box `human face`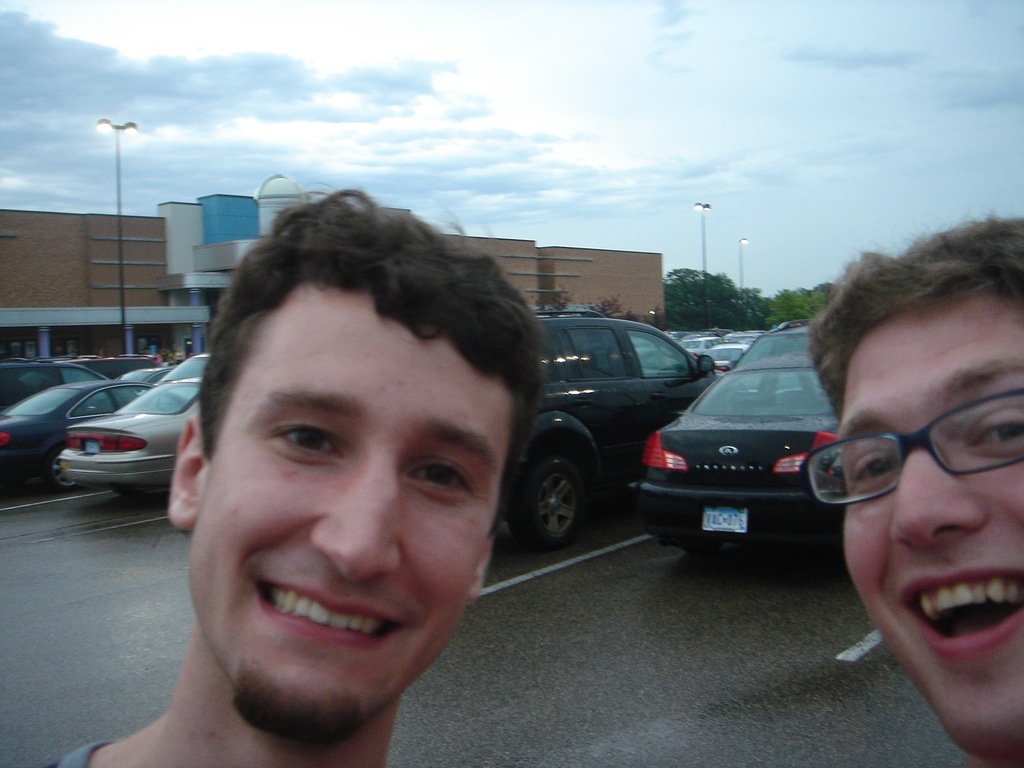
(x1=190, y1=298, x2=514, y2=734)
